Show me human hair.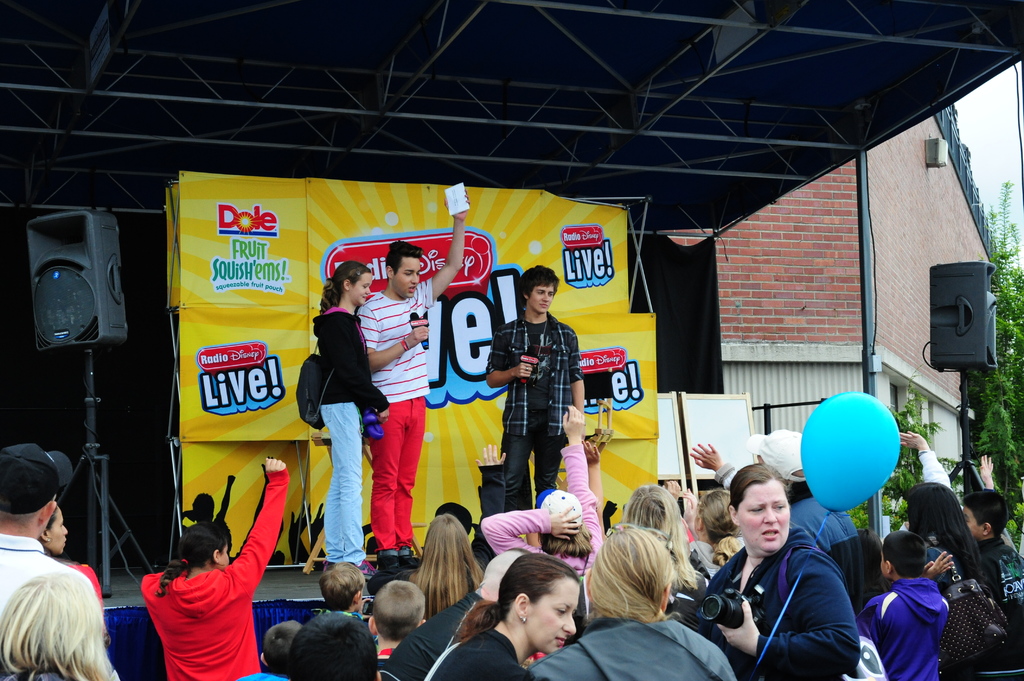
human hair is here: detection(884, 531, 930, 570).
